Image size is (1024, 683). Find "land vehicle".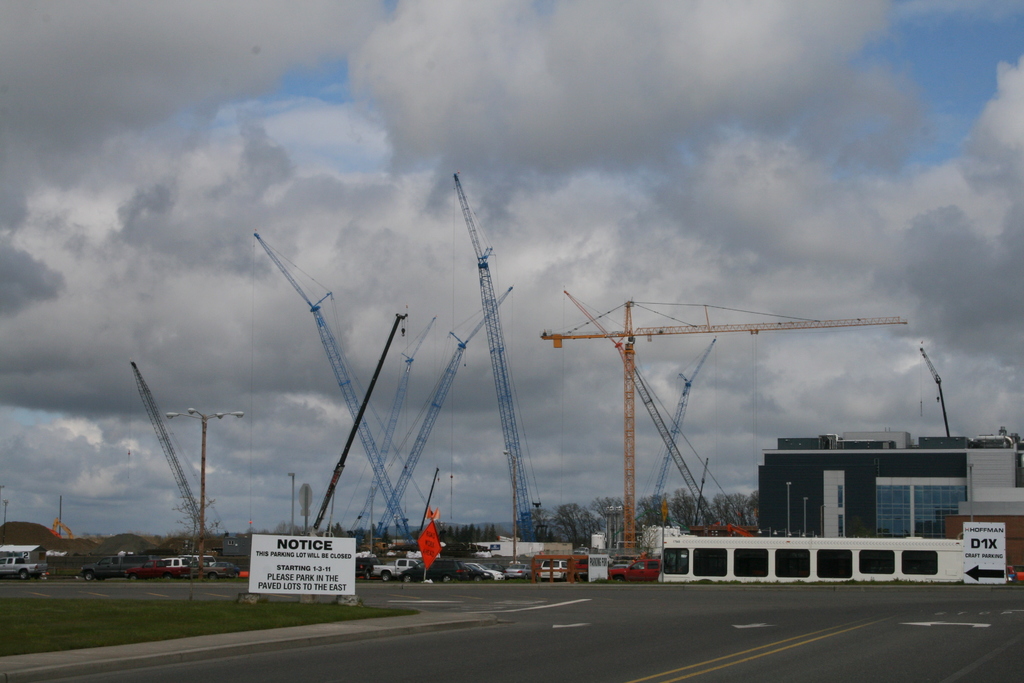
508 563 533 577.
